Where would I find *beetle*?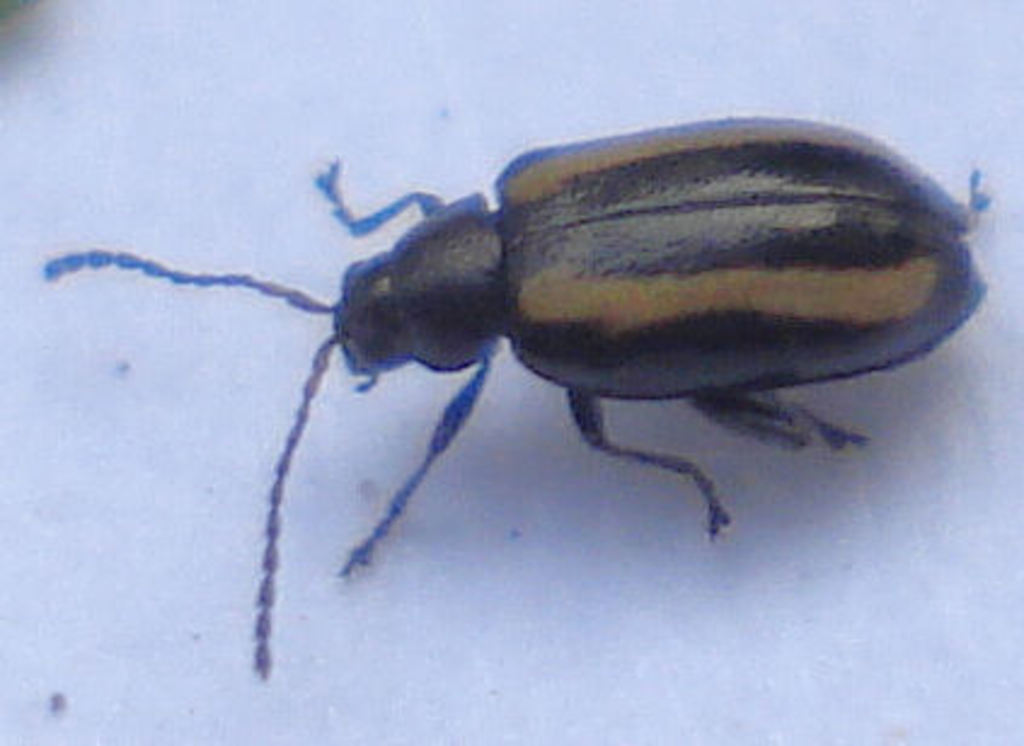
At 46, 114, 988, 693.
